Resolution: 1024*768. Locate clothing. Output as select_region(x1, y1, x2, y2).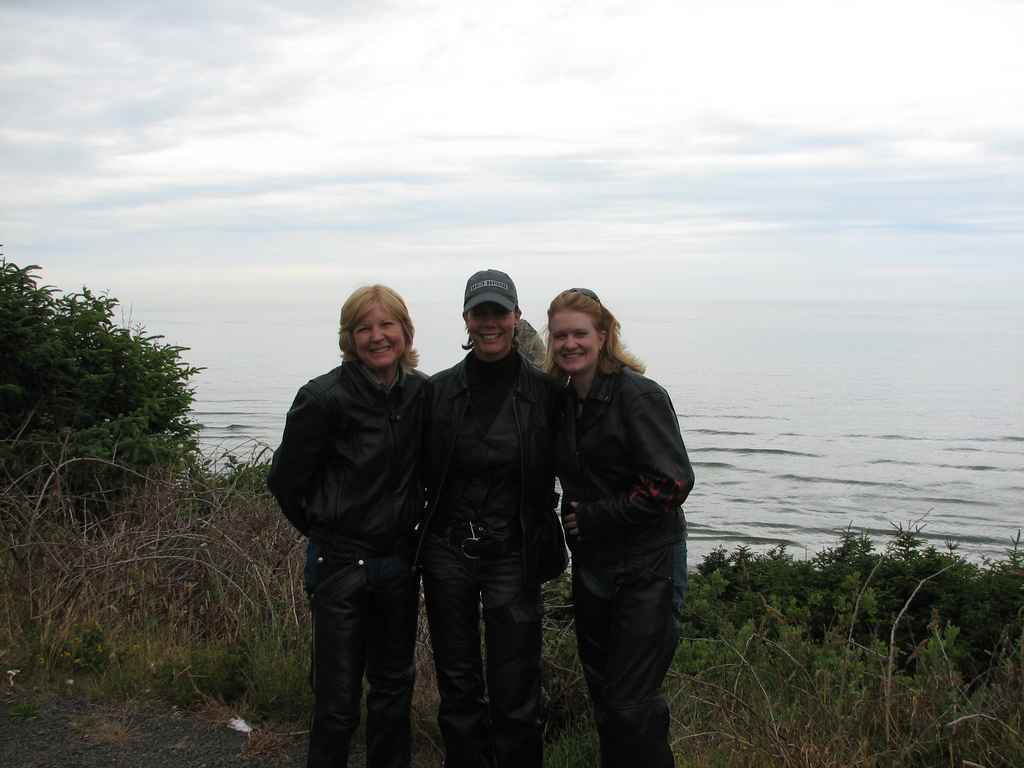
select_region(533, 307, 694, 732).
